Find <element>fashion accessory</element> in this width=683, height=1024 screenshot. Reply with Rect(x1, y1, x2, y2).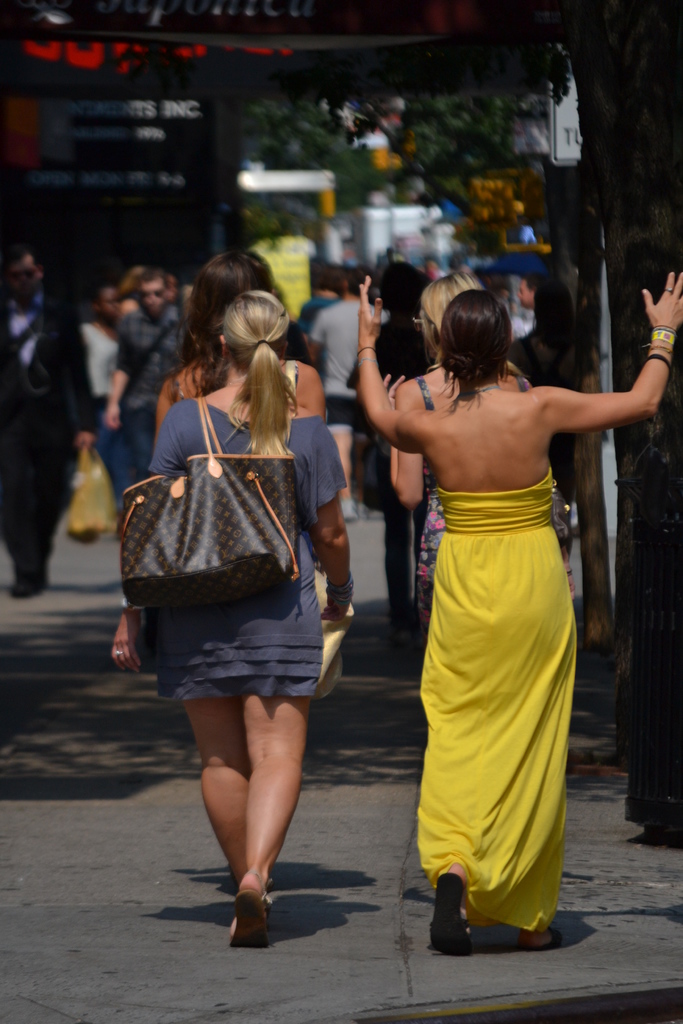
Rect(413, 314, 423, 335).
